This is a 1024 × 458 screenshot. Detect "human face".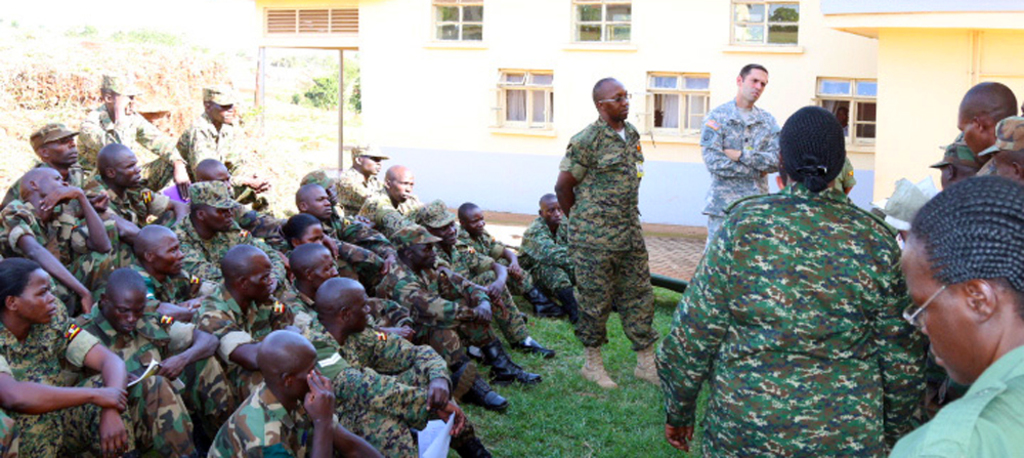
[206, 208, 232, 230].
